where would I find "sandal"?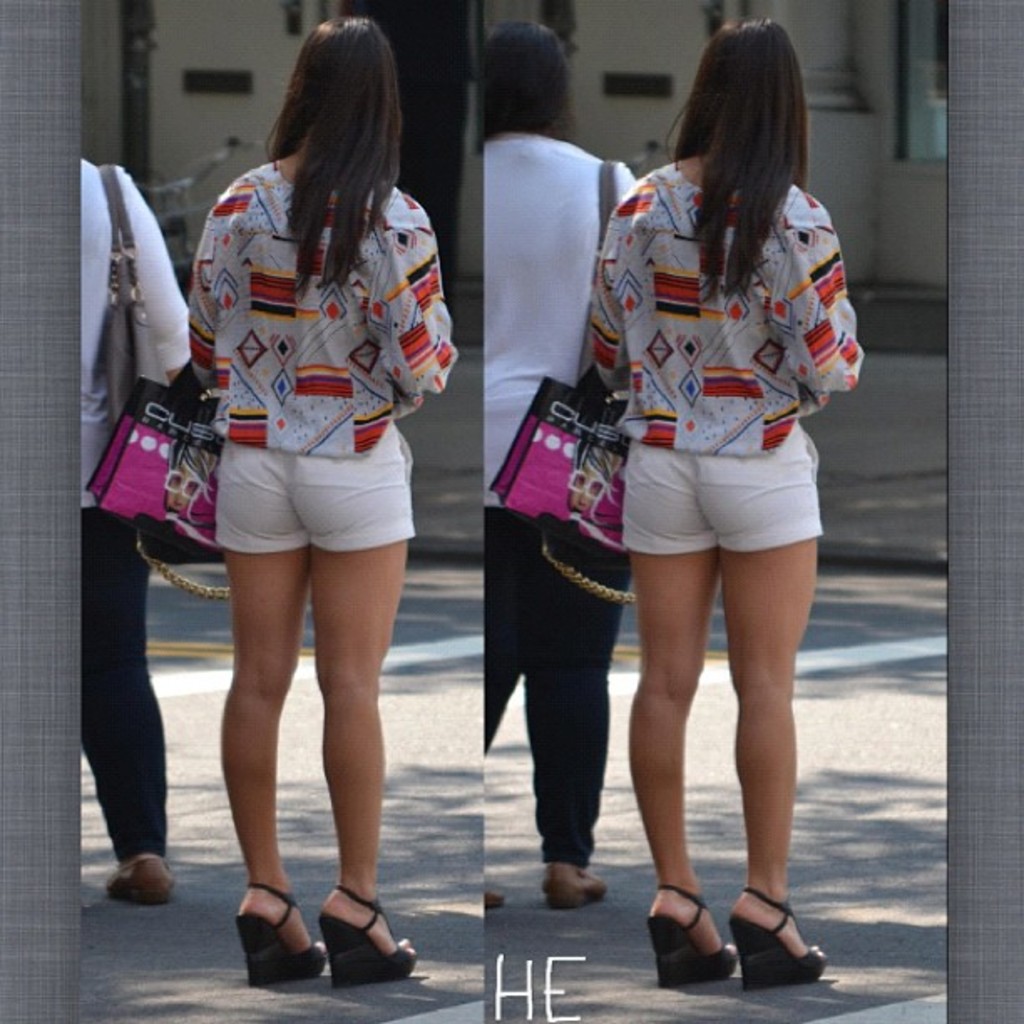
At (left=100, top=853, right=181, bottom=907).
